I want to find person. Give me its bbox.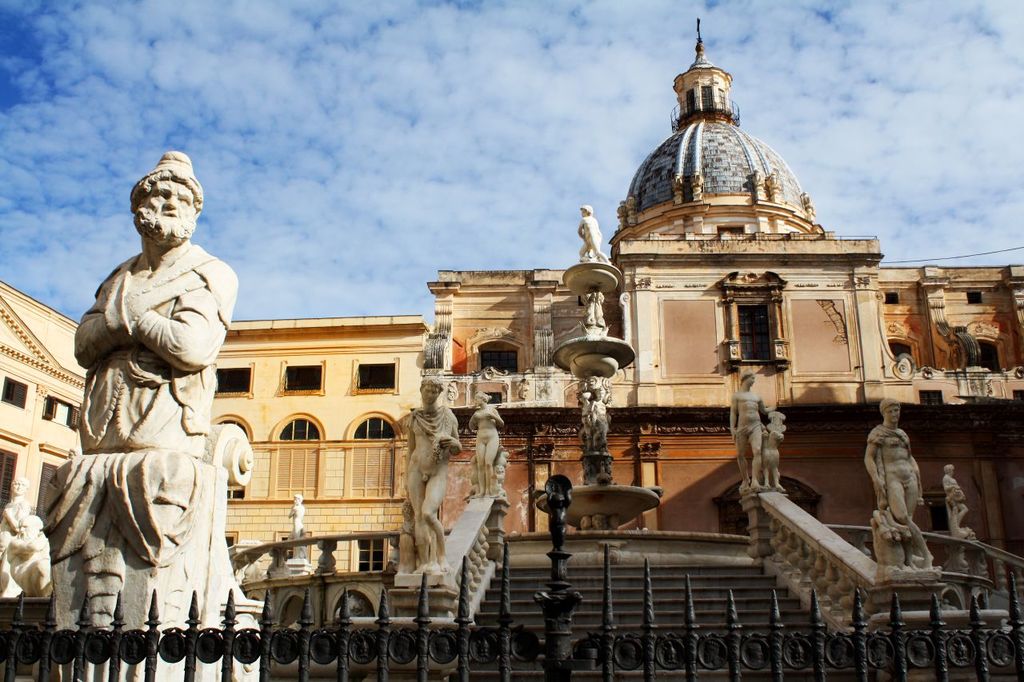
(862,393,938,565).
